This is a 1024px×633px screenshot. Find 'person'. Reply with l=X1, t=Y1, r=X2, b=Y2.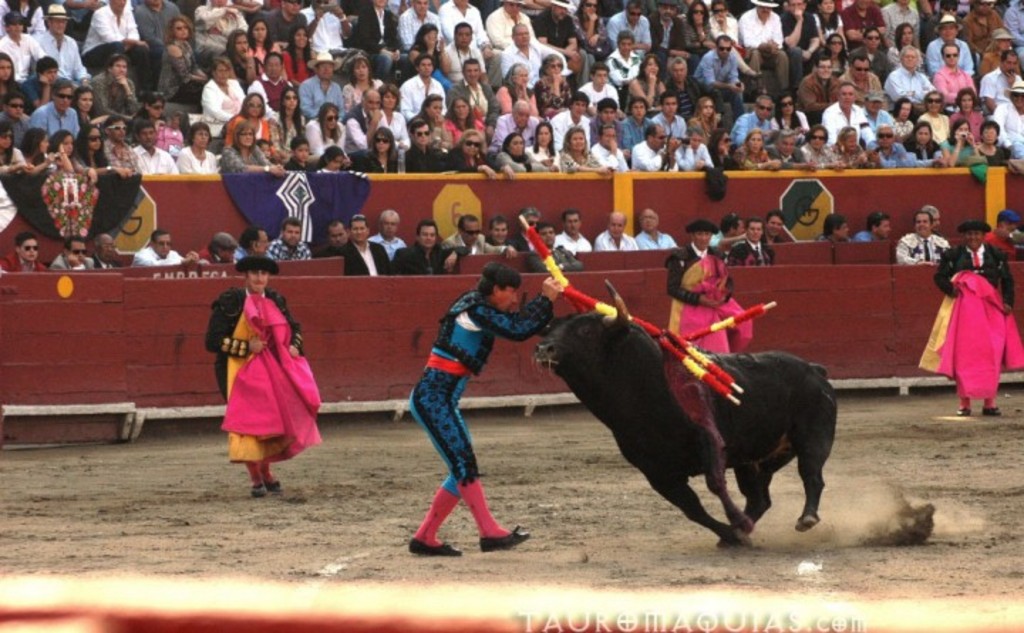
l=932, t=37, r=976, b=104.
